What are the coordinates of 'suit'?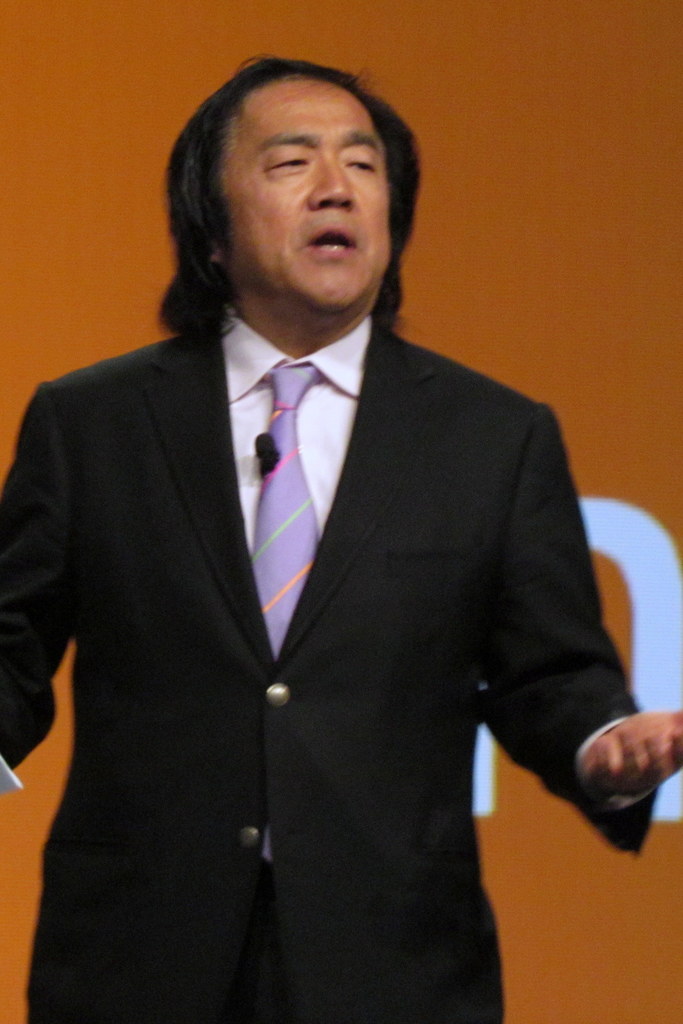
0/307/661/1023.
